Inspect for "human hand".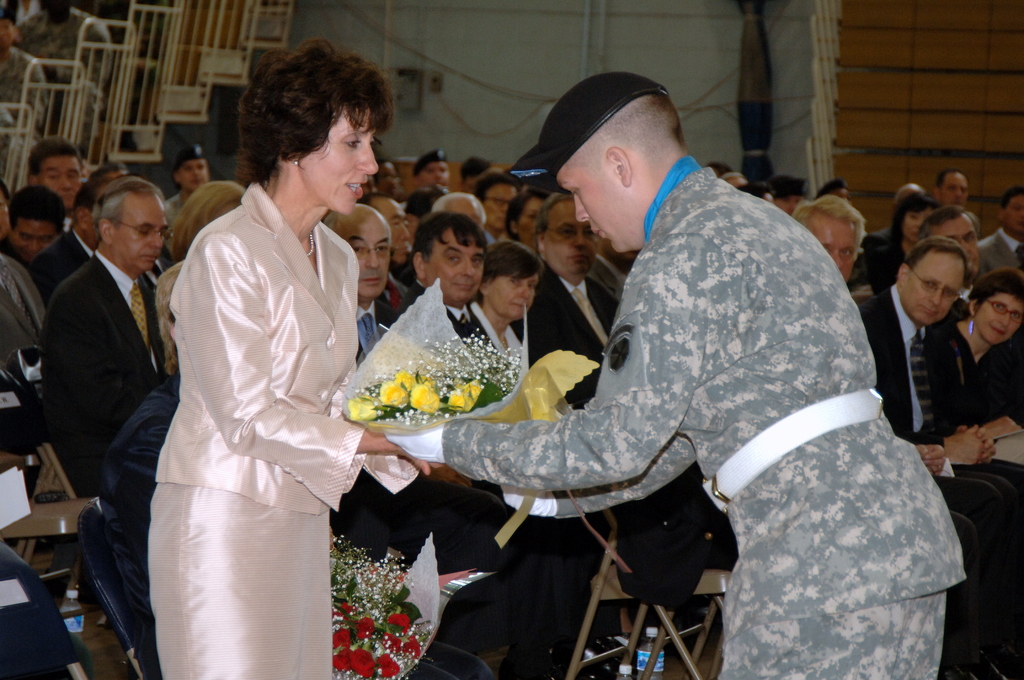
Inspection: 918/444/946/476.
